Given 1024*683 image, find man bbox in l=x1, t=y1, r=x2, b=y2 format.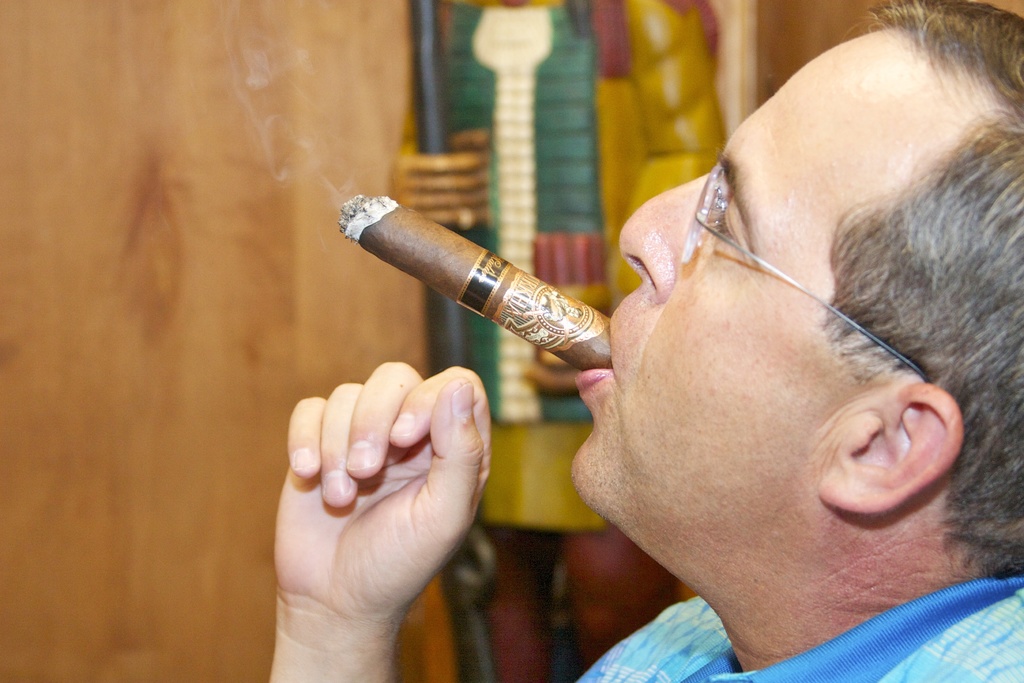
l=266, t=0, r=1023, b=682.
